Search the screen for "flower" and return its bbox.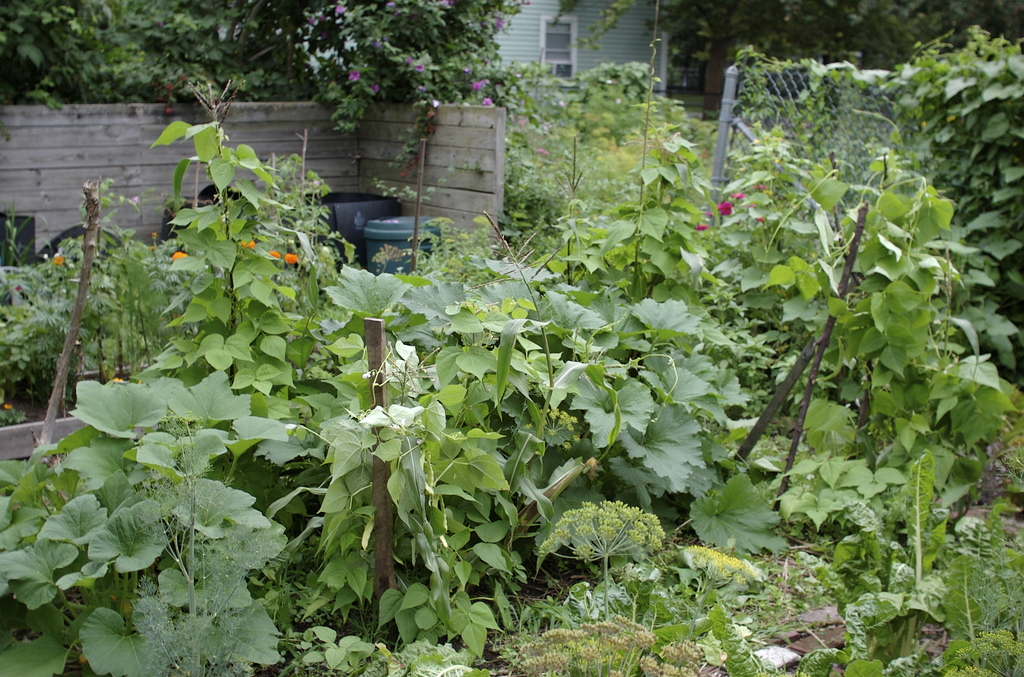
Found: l=236, t=236, r=255, b=249.
